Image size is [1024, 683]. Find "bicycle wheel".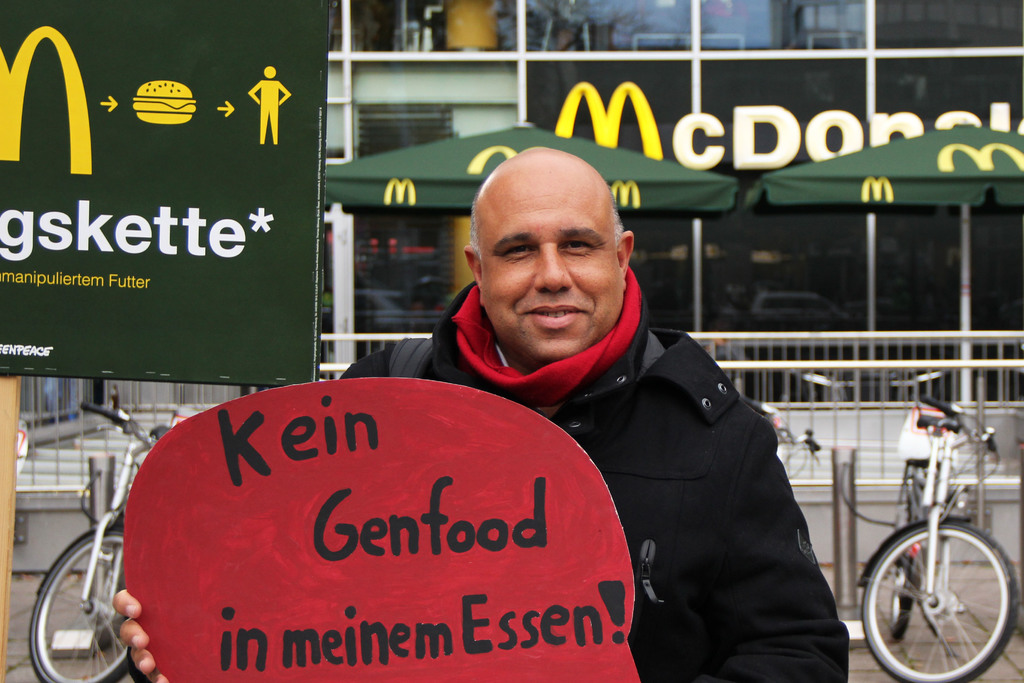
898 479 915 645.
